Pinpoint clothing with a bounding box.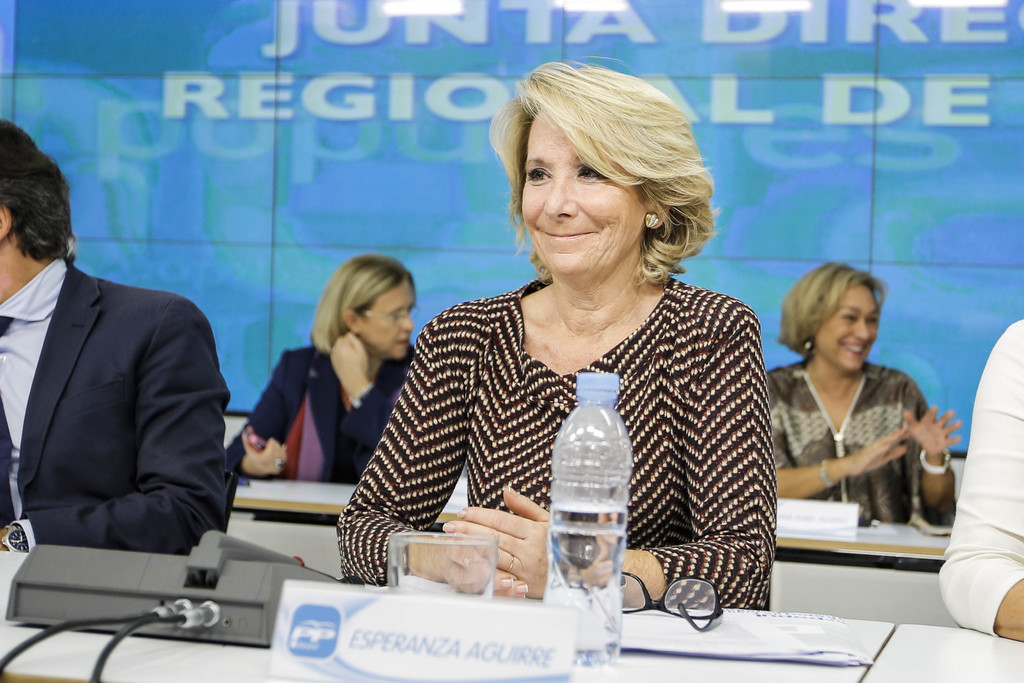
bbox=(226, 343, 416, 486).
